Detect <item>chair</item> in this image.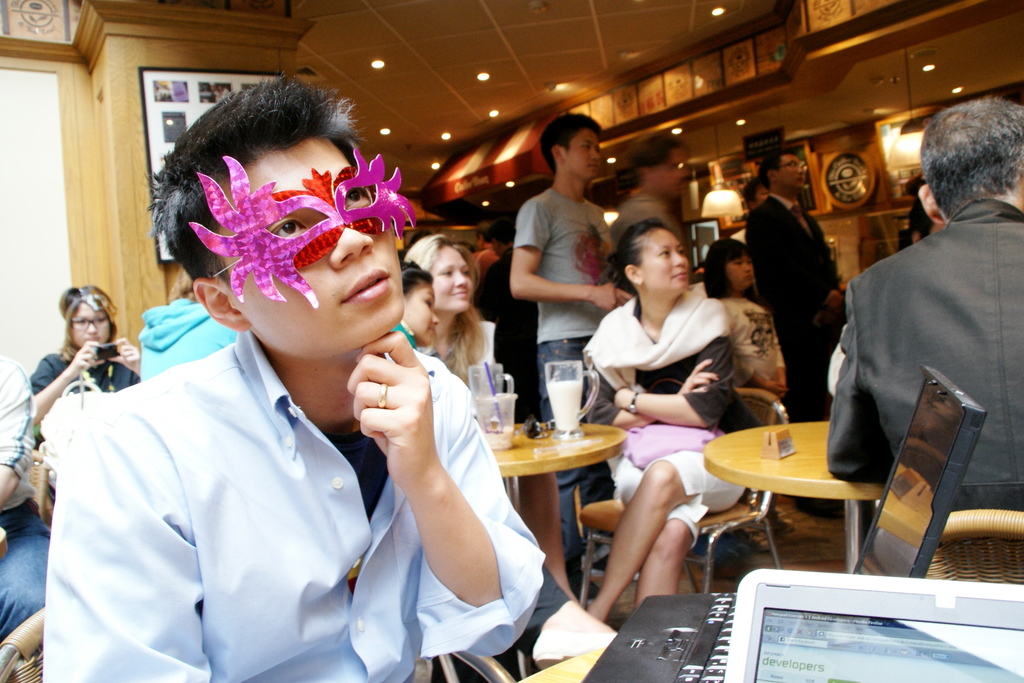
Detection: Rect(922, 509, 1023, 588).
